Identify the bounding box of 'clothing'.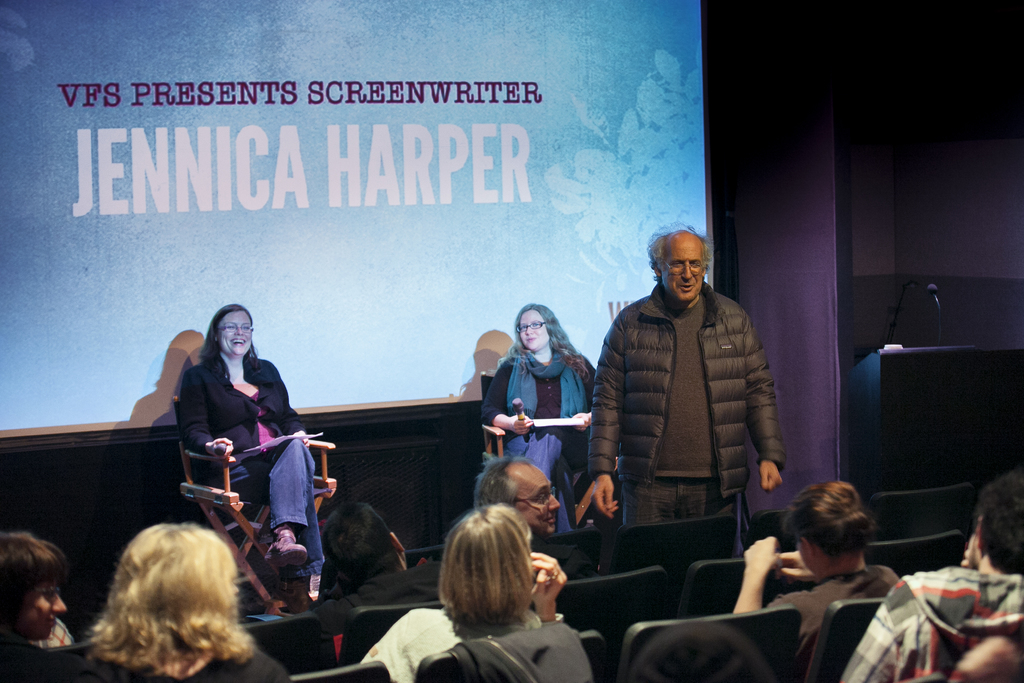
crop(771, 568, 899, 682).
